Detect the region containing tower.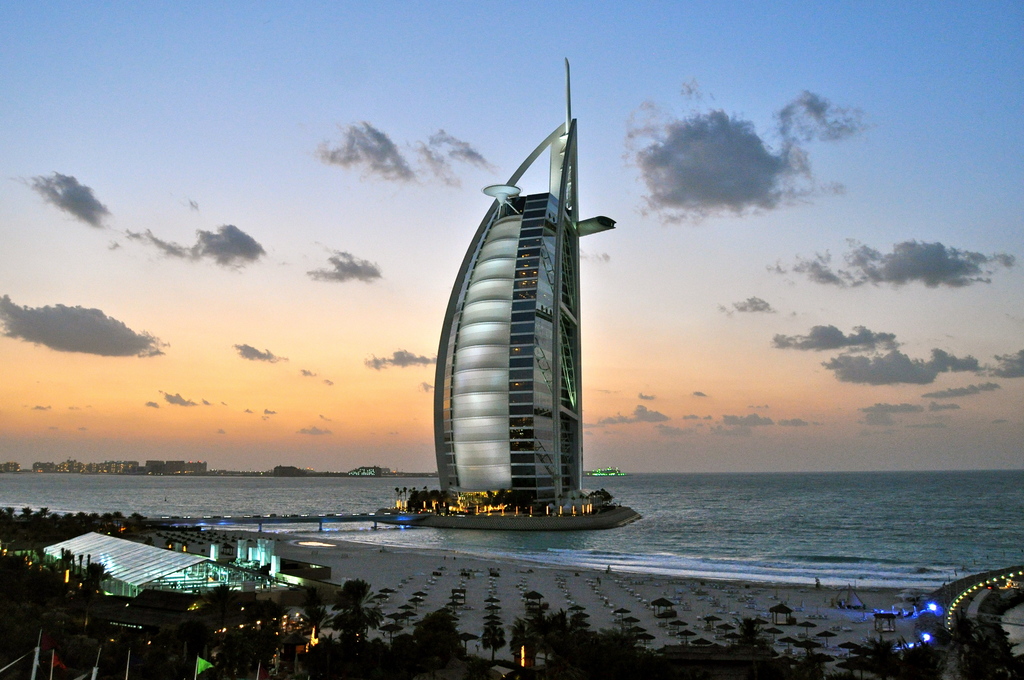
<bbox>407, 113, 634, 470</bbox>.
